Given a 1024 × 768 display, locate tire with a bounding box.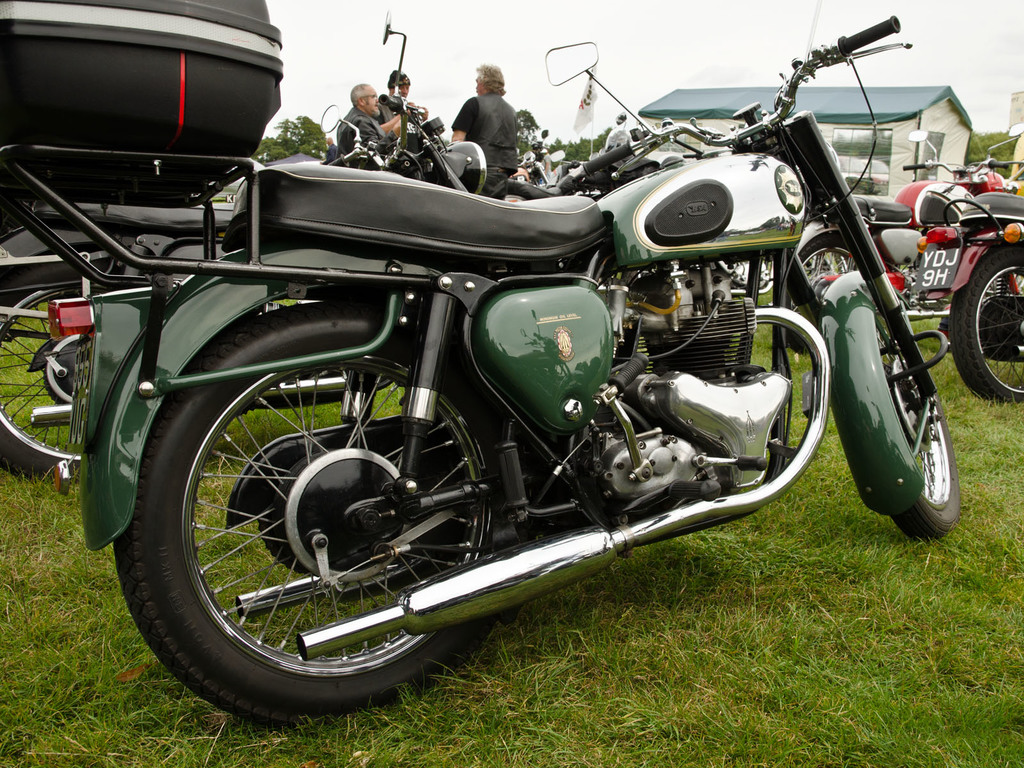
Located: (844, 288, 963, 549).
